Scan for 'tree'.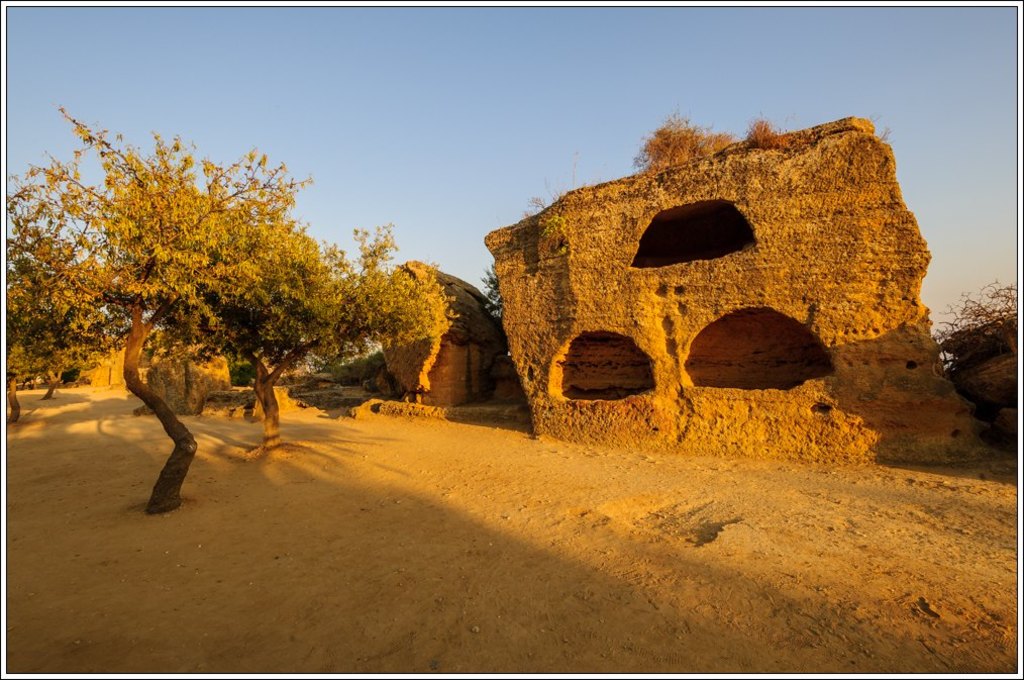
Scan result: 37 268 96 401.
